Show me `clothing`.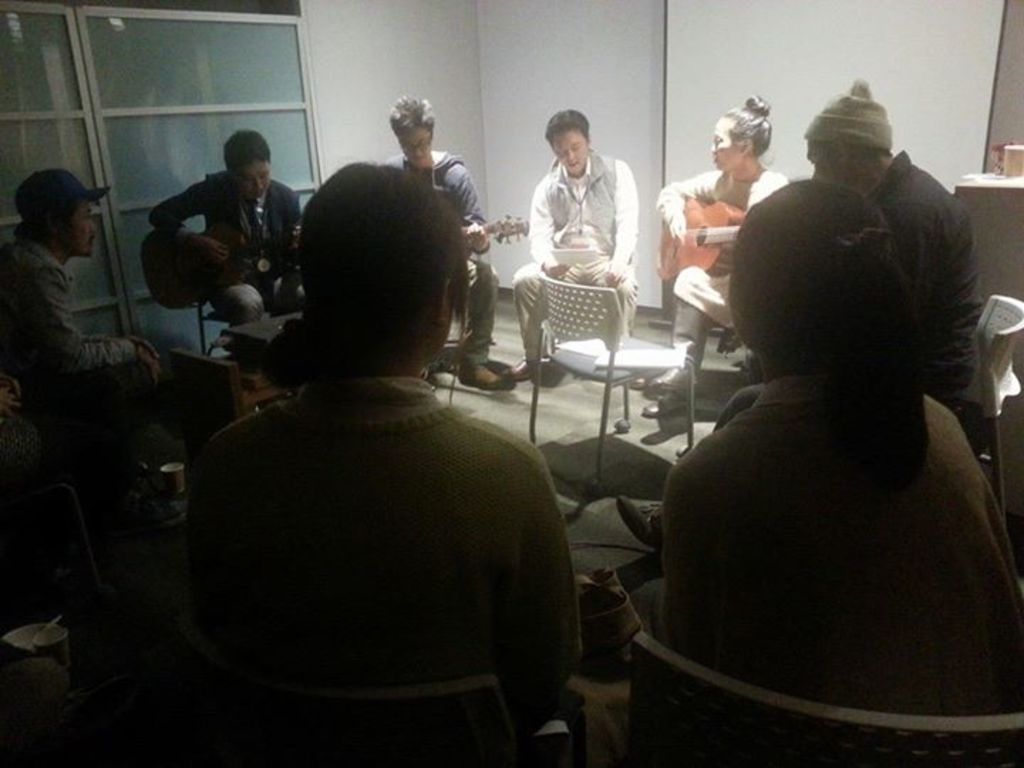
`clothing` is here: <box>506,145,641,364</box>.
